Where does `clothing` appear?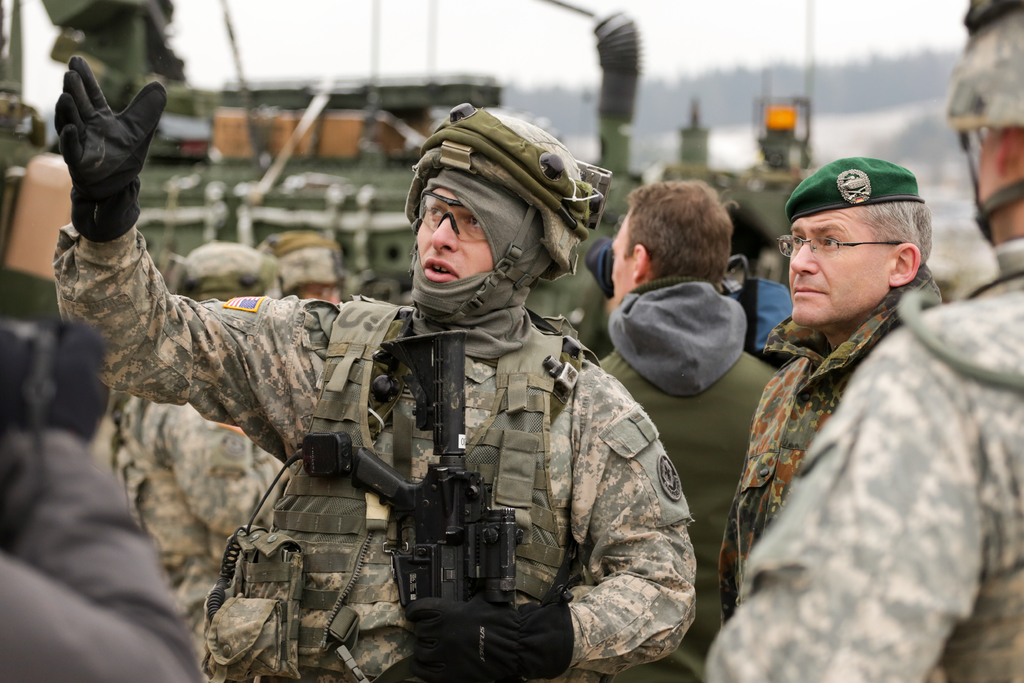
Appears at pyautogui.locateOnScreen(113, 395, 283, 682).
